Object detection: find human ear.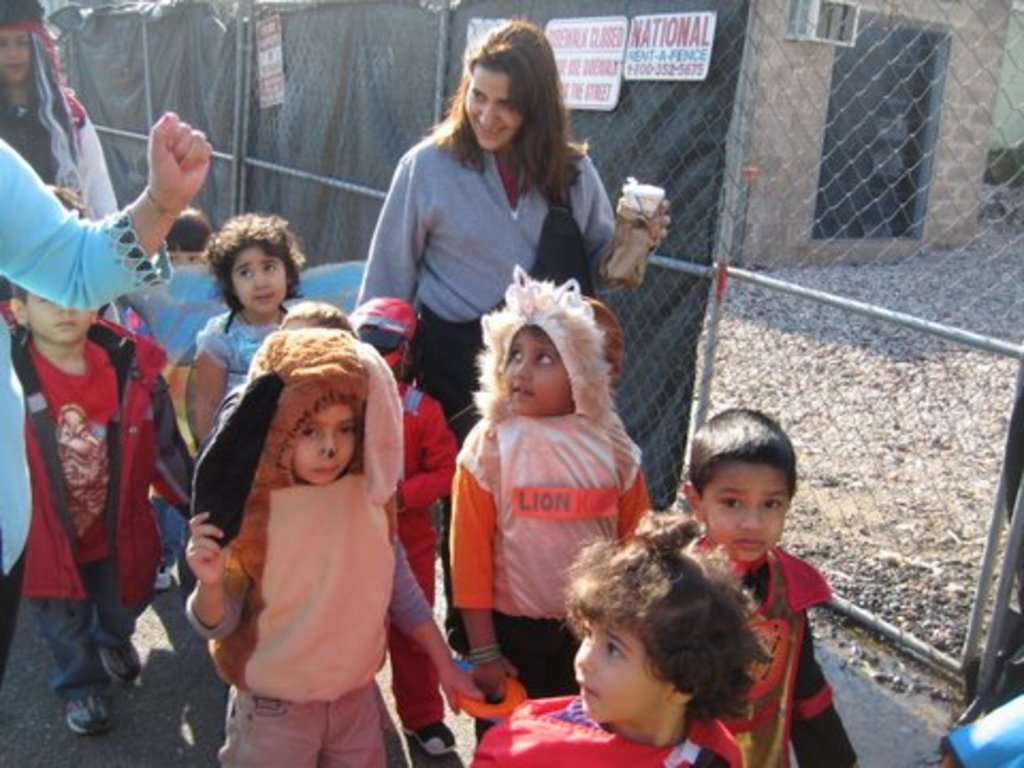
x1=663 y1=687 x2=691 y2=706.
